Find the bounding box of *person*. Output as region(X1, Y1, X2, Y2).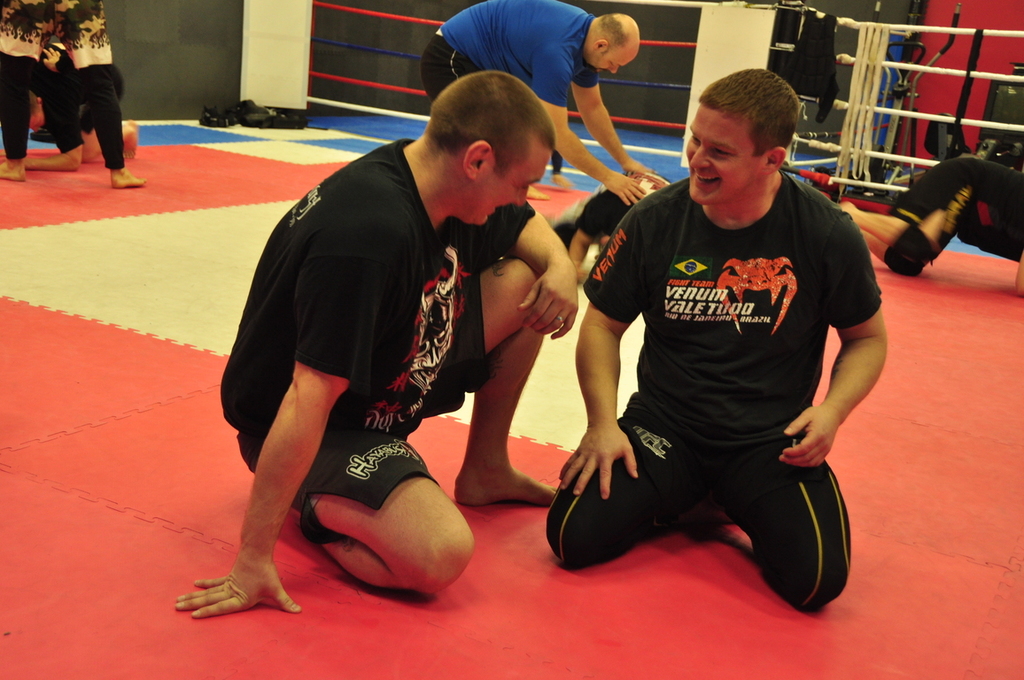
region(416, 0, 674, 216).
